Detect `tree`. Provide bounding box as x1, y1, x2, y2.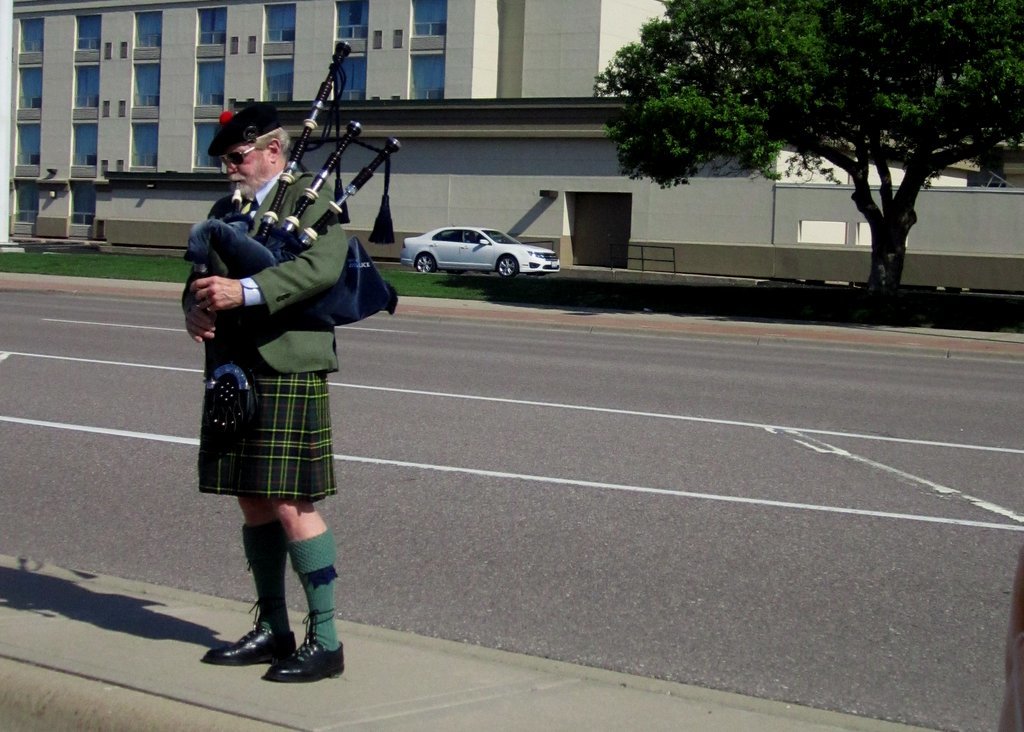
614, 18, 995, 279.
